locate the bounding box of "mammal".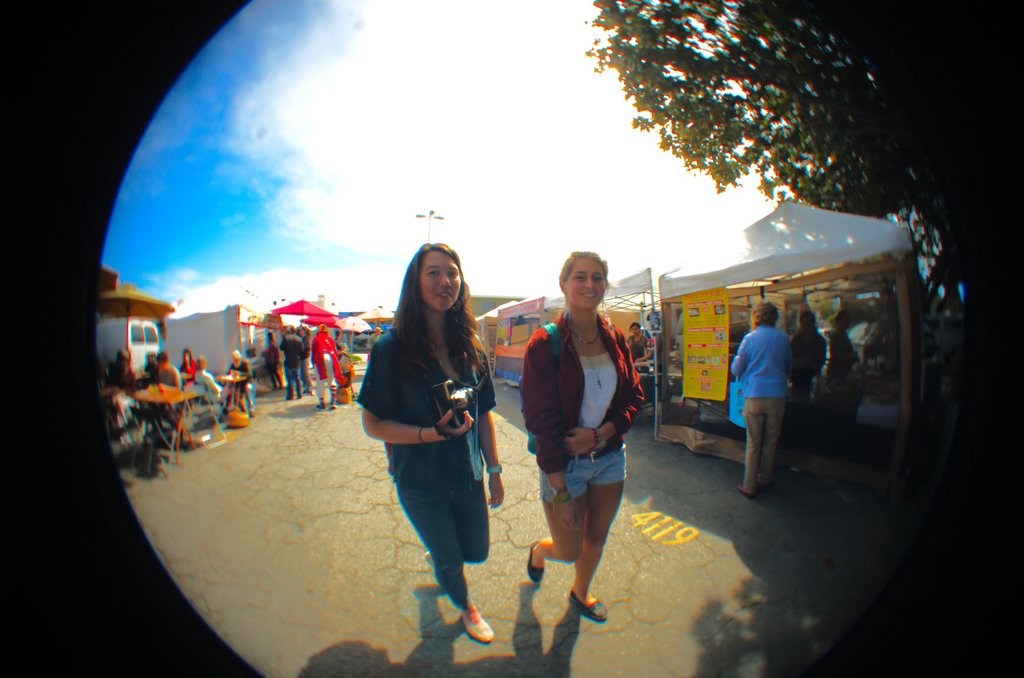
Bounding box: box(195, 357, 225, 407).
